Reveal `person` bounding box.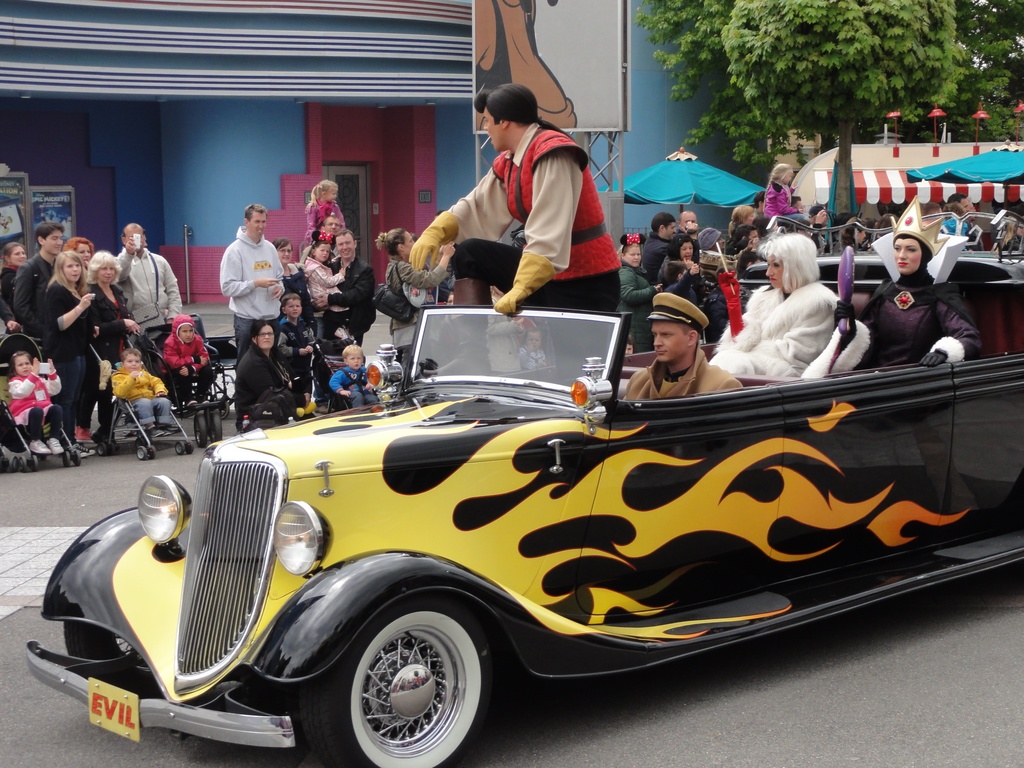
Revealed: {"x1": 623, "y1": 289, "x2": 741, "y2": 407}.
